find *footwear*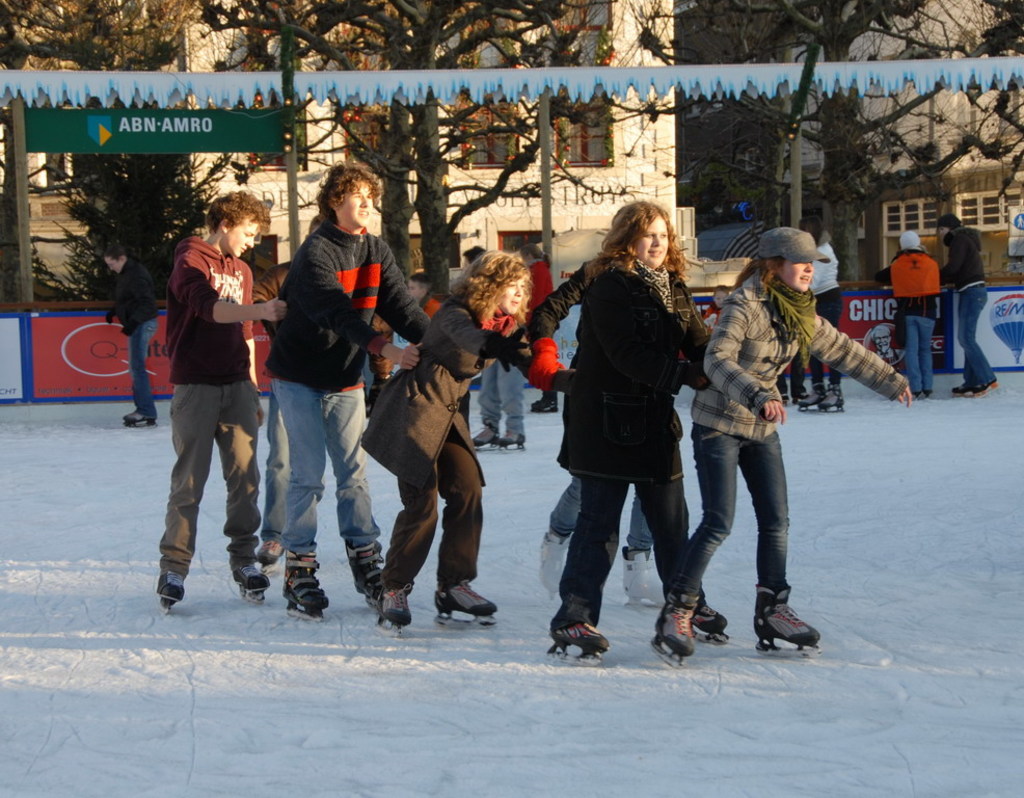
821, 385, 846, 415
